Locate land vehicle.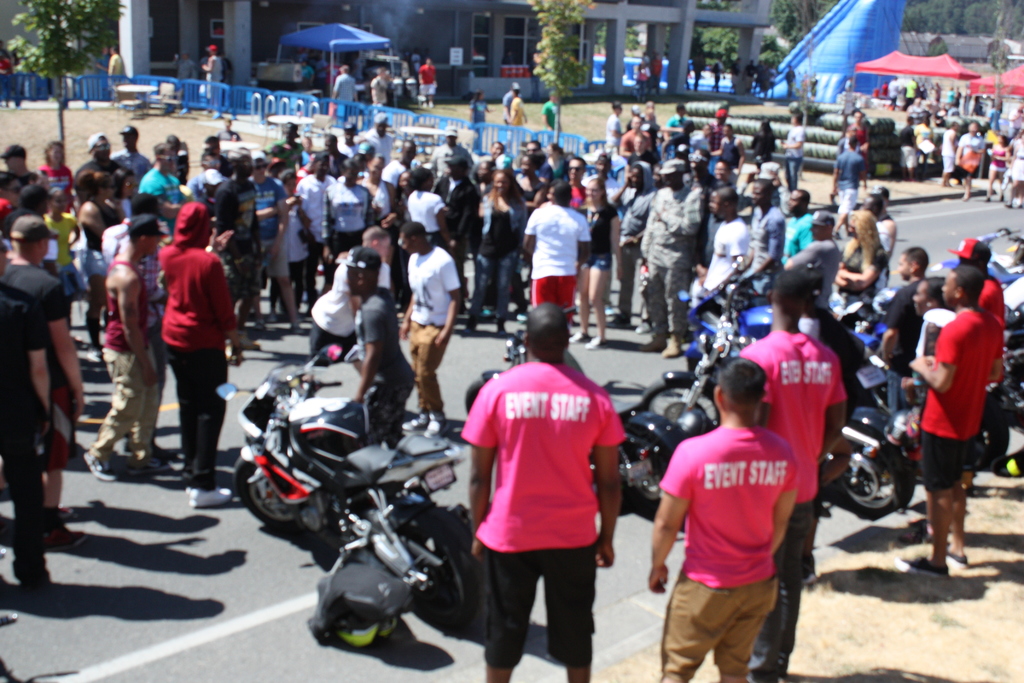
Bounding box: [642, 277, 923, 517].
